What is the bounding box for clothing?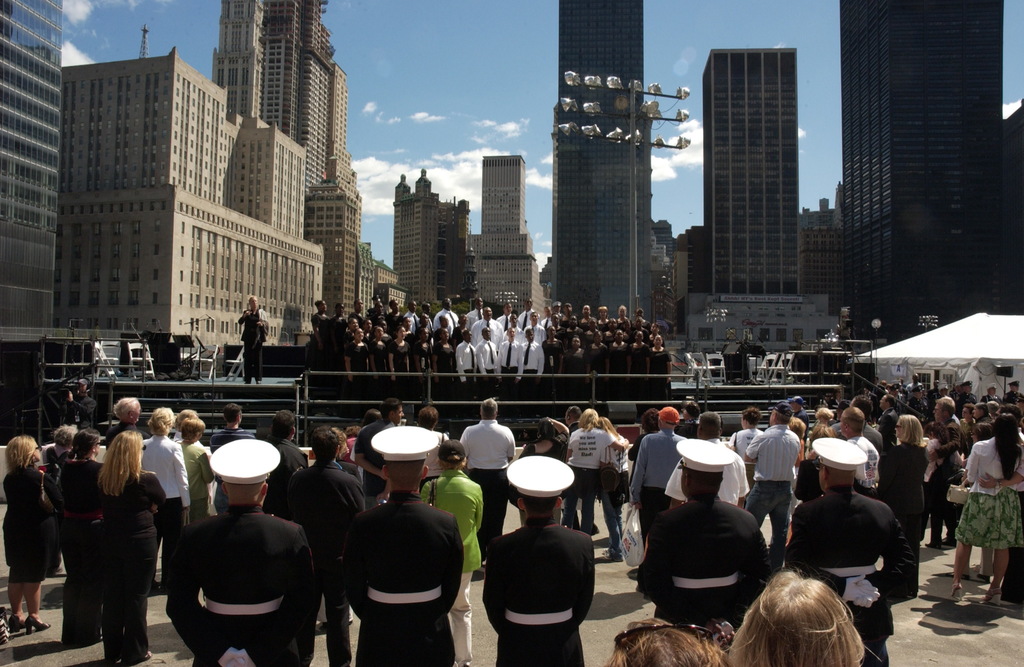
527 325 544 342.
